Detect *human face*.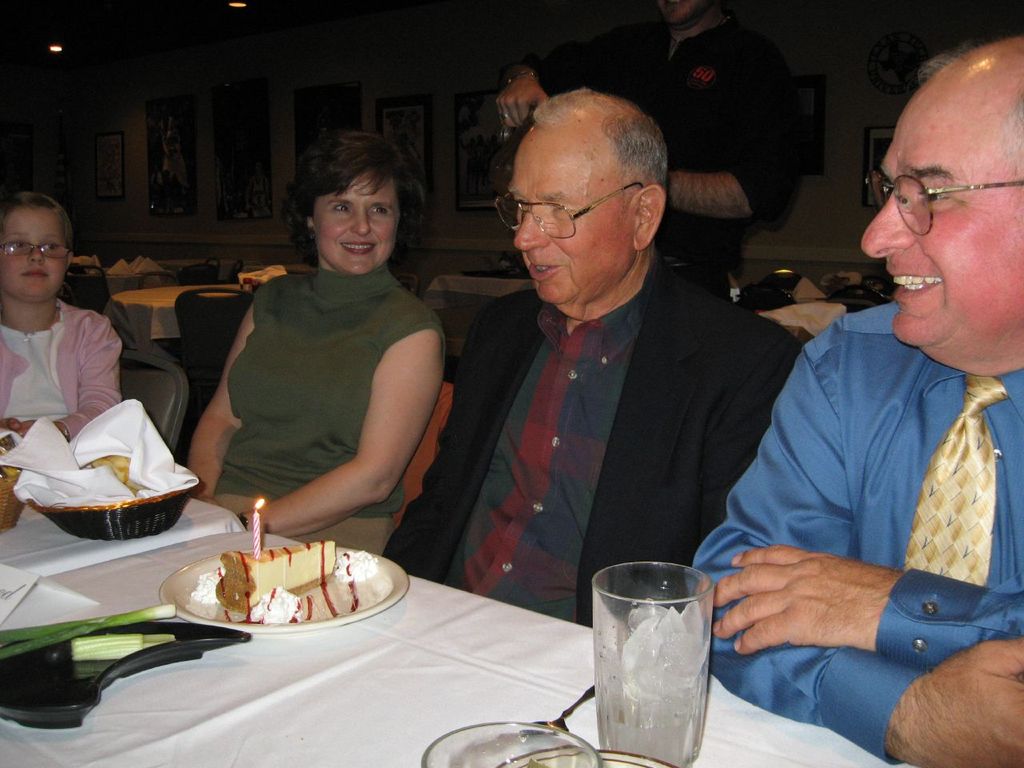
Detected at select_region(311, 170, 402, 275).
